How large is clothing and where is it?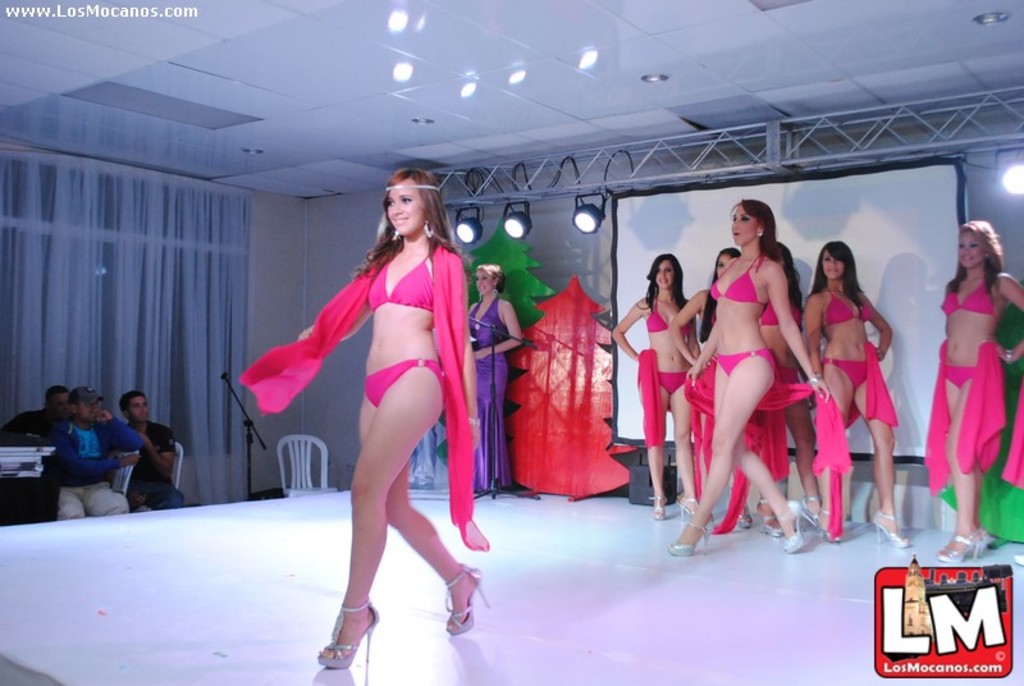
Bounding box: Rect(51, 419, 138, 522).
